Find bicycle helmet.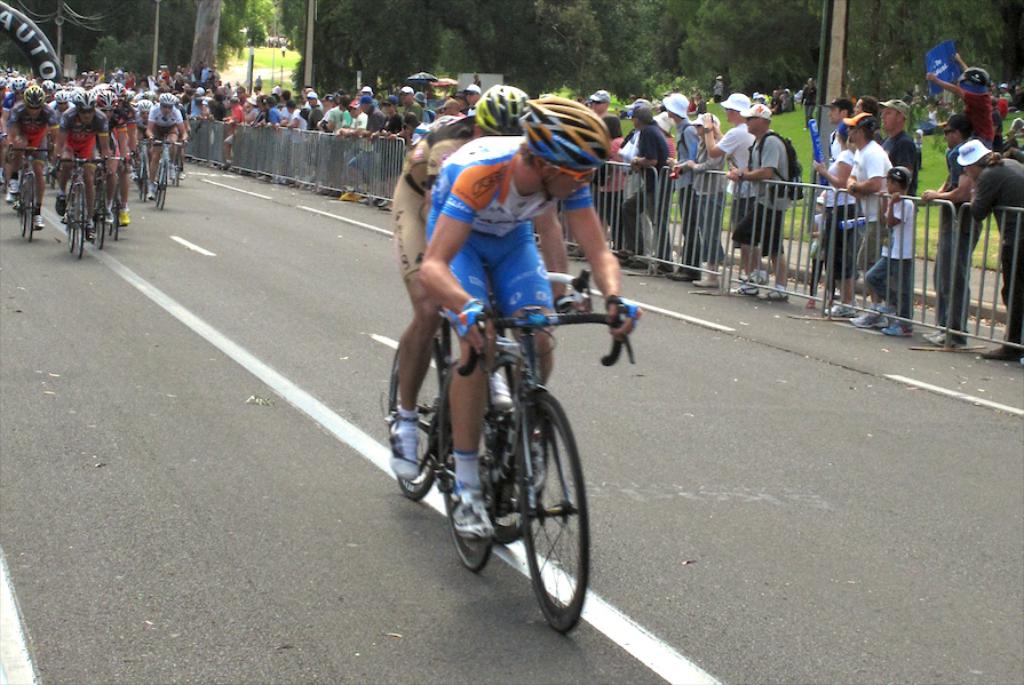
[left=51, top=95, right=68, bottom=105].
